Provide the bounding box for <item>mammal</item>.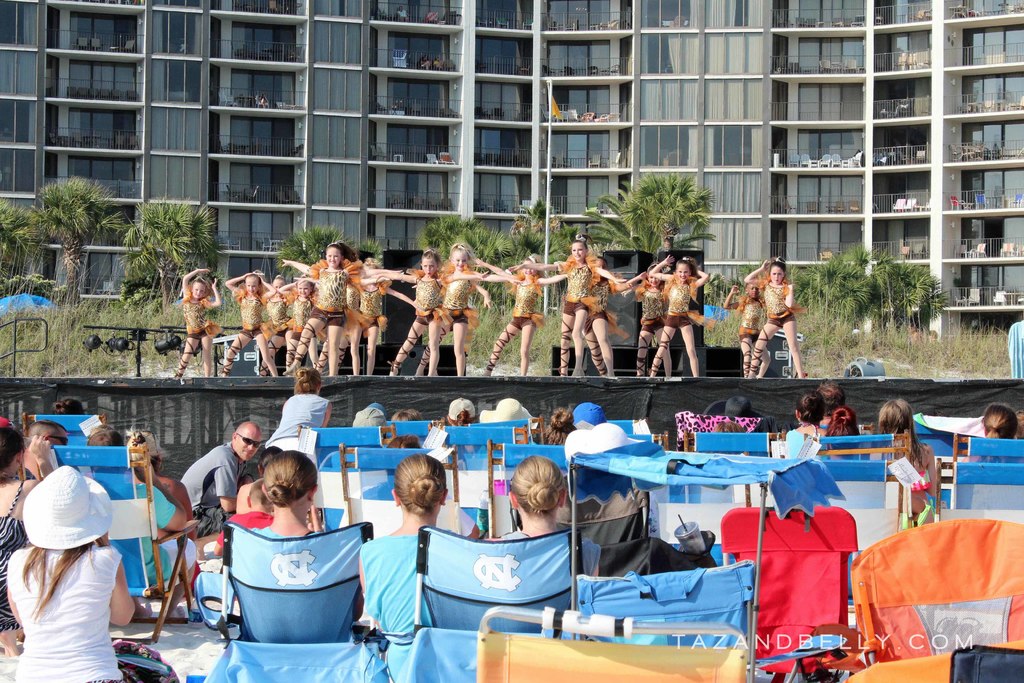
783,390,827,457.
